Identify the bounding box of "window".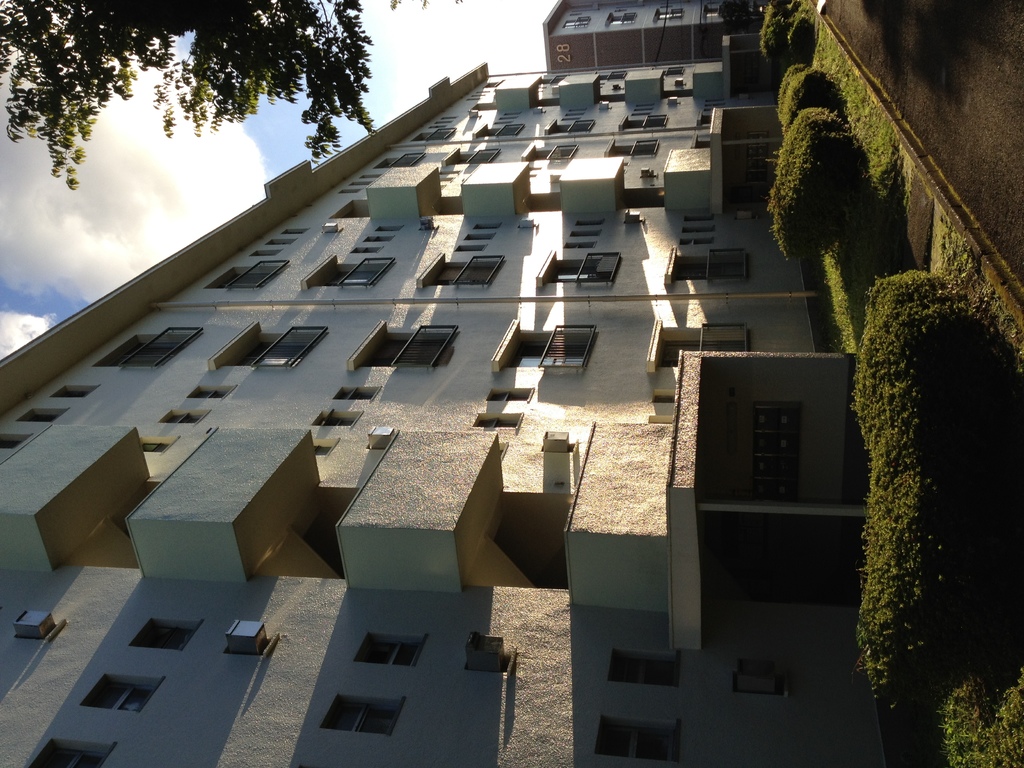
189,389,232,399.
